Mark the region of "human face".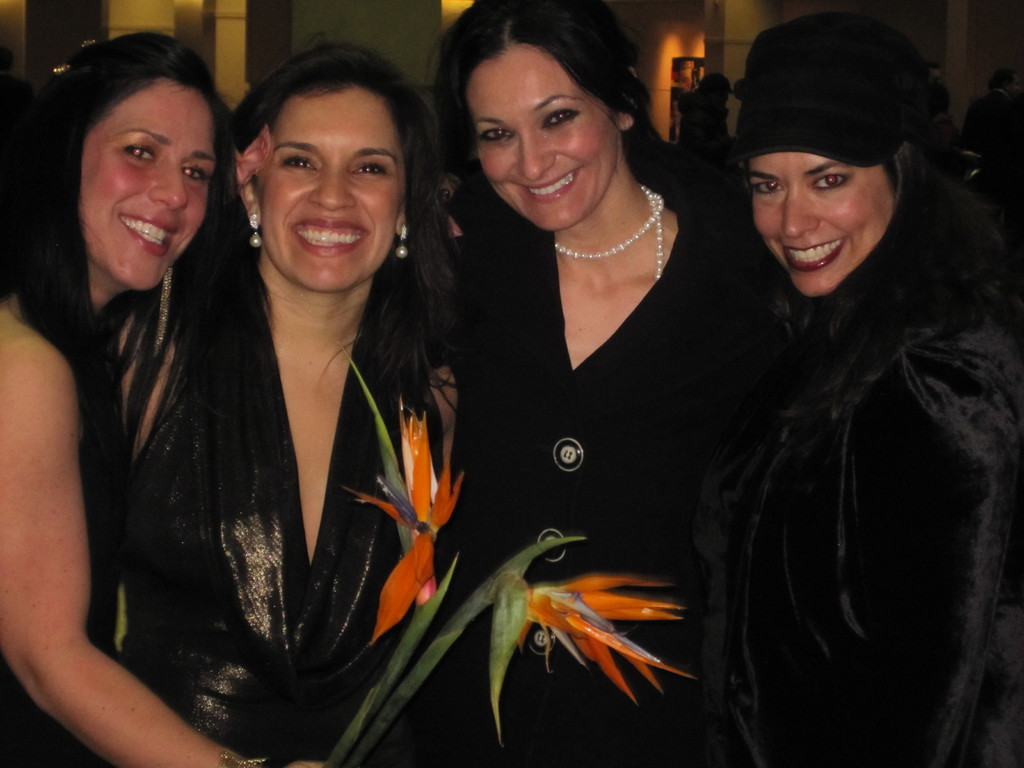
Region: locate(79, 86, 215, 289).
